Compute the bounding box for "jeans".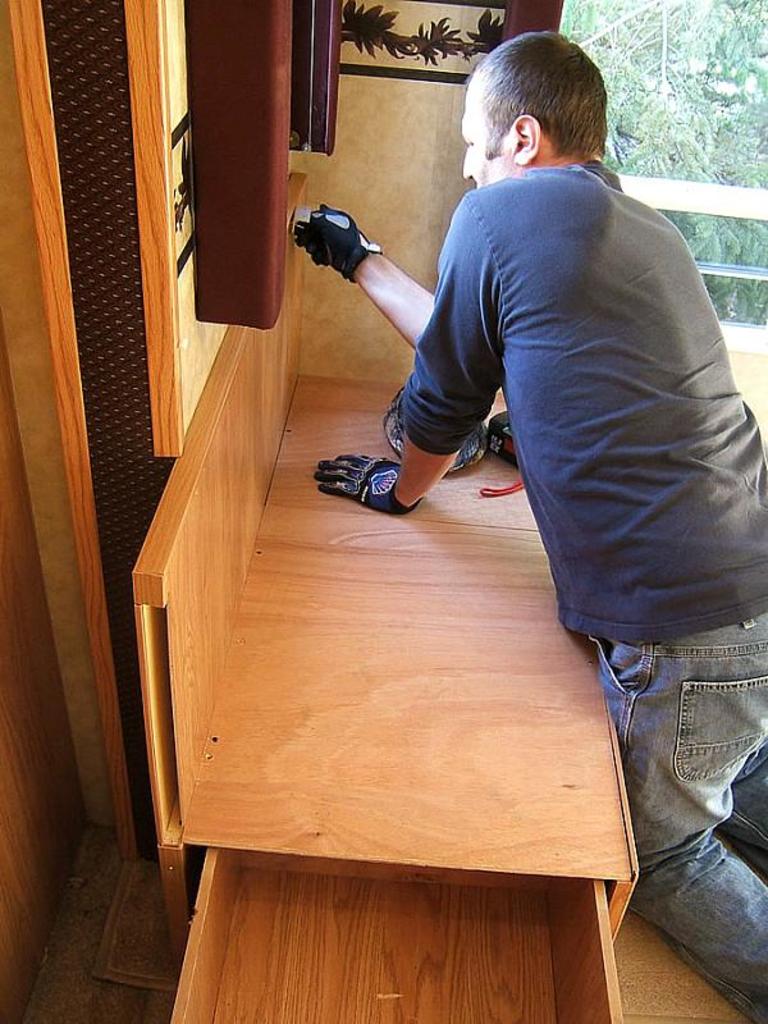
<region>579, 561, 767, 998</region>.
